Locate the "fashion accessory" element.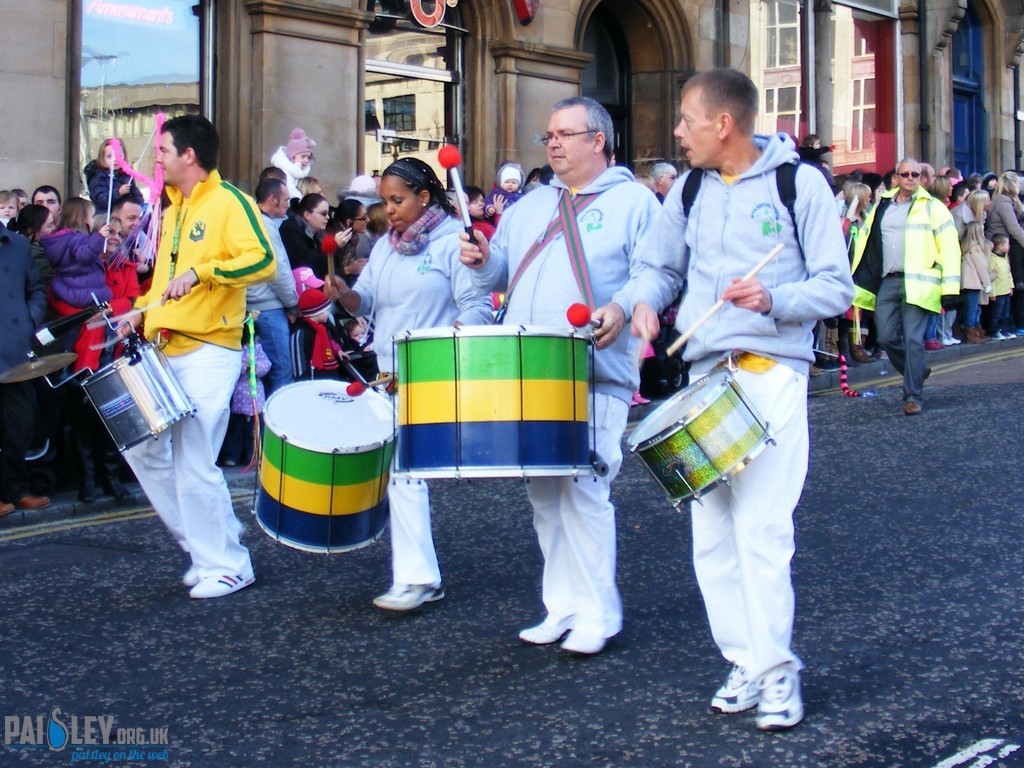
Element bbox: {"left": 902, "top": 401, "right": 921, "bottom": 413}.
